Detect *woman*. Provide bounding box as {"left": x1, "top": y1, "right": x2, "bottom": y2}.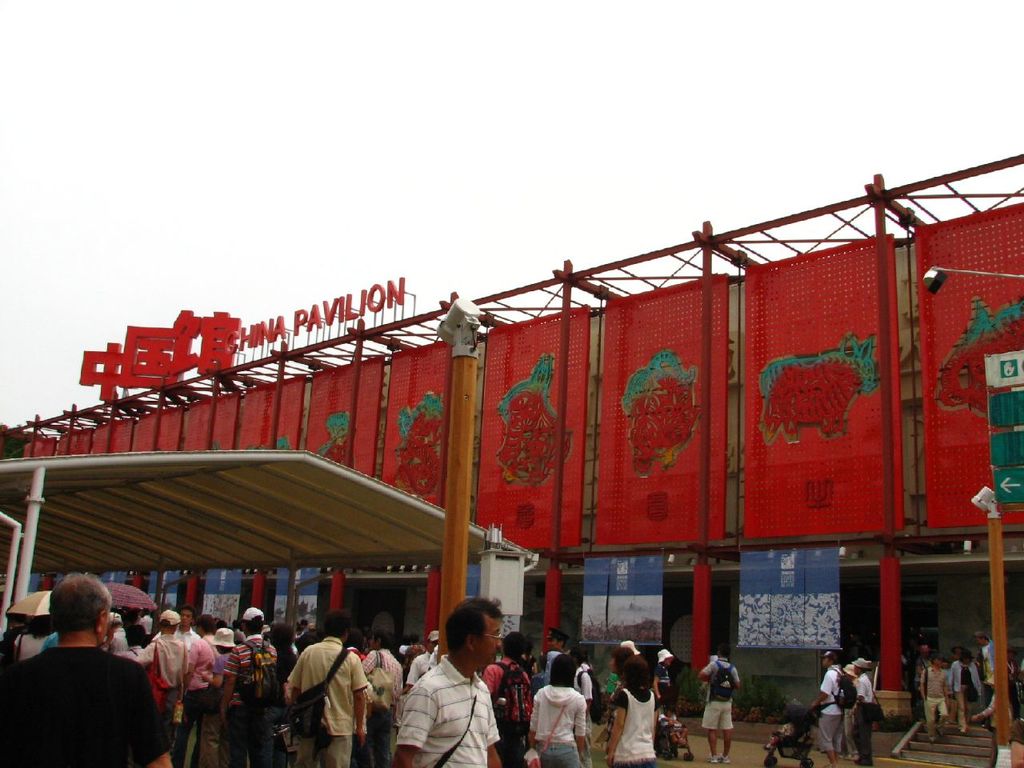
{"left": 604, "top": 655, "right": 658, "bottom": 767}.
